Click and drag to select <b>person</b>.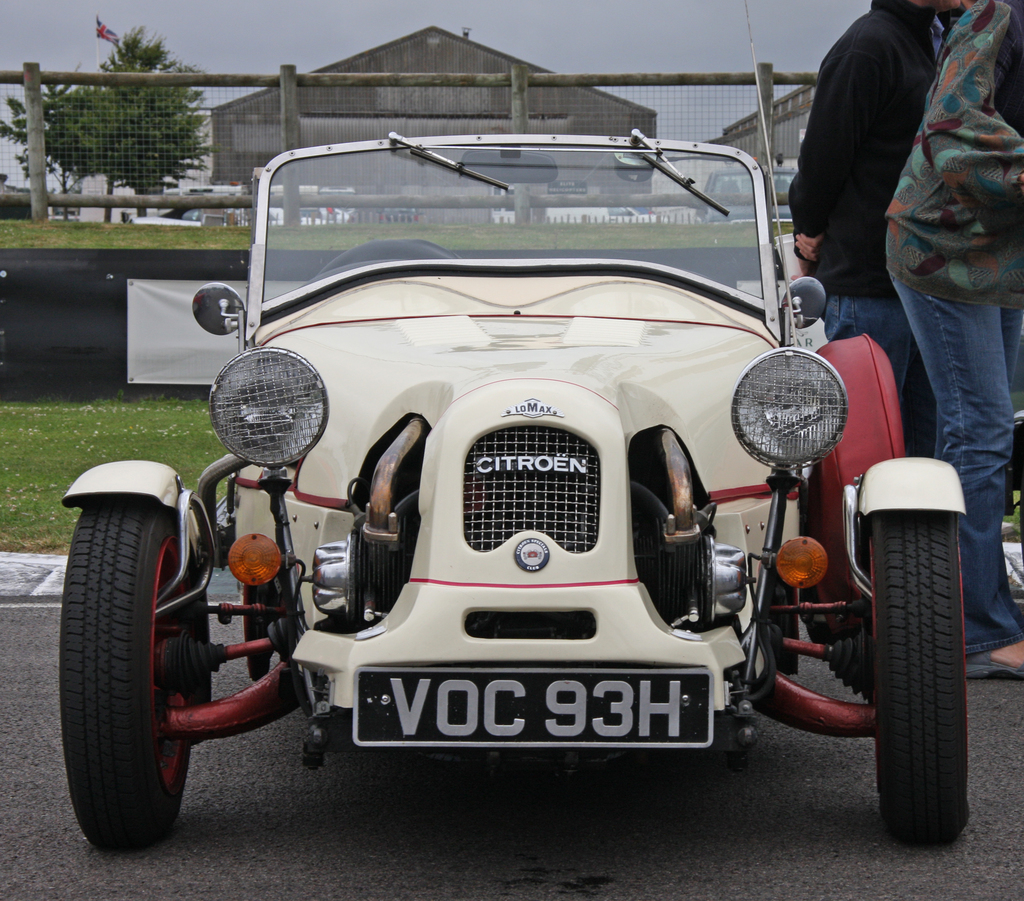
Selection: (881,0,1023,676).
